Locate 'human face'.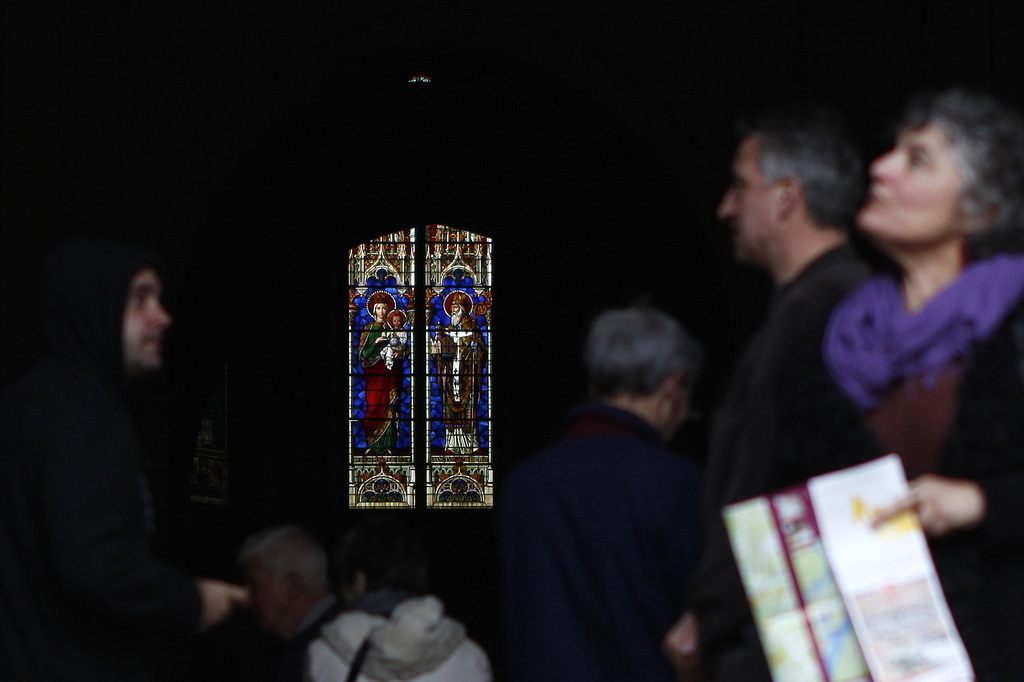
Bounding box: (246, 558, 287, 629).
